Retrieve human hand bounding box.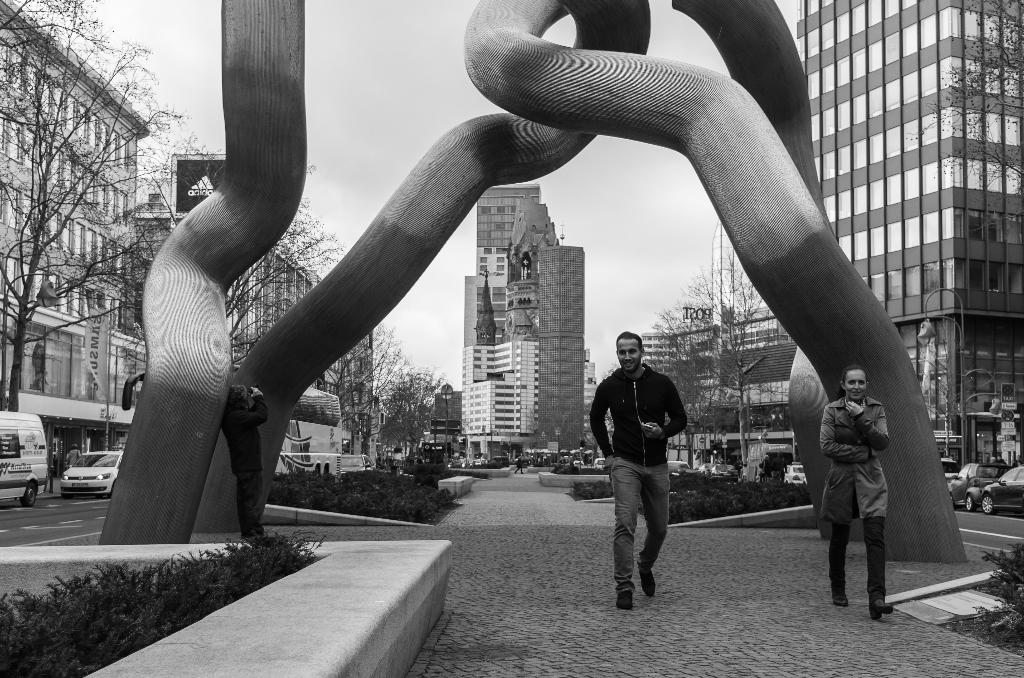
Bounding box: region(642, 423, 664, 440).
